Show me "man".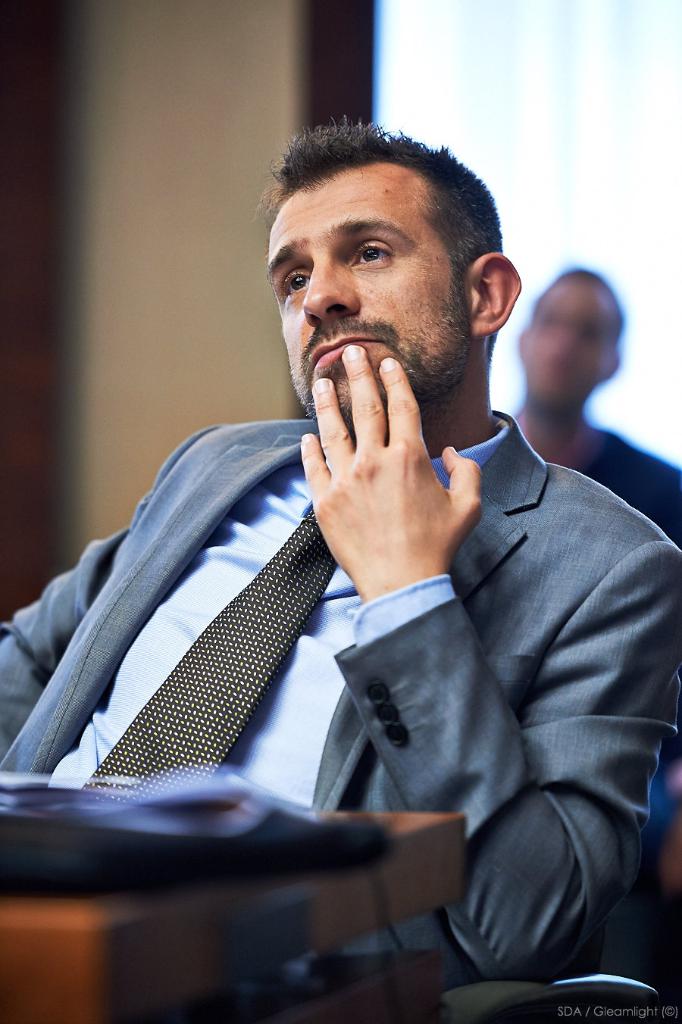
"man" is here: (54, 131, 671, 982).
